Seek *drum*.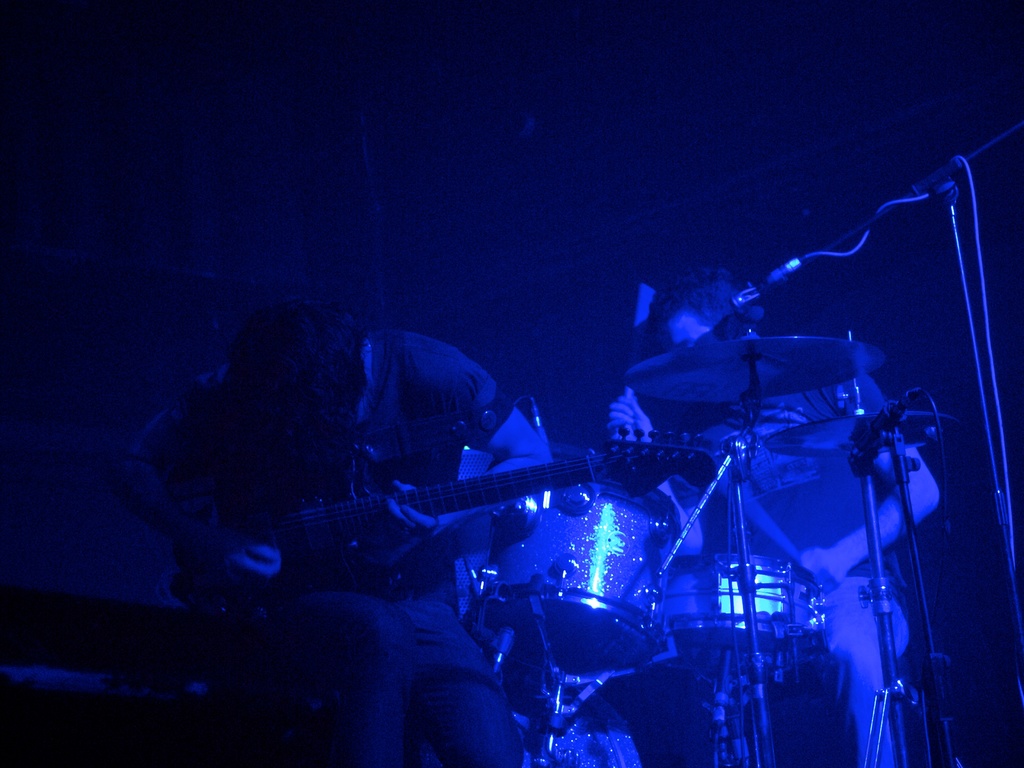
select_region(666, 557, 824, 671).
